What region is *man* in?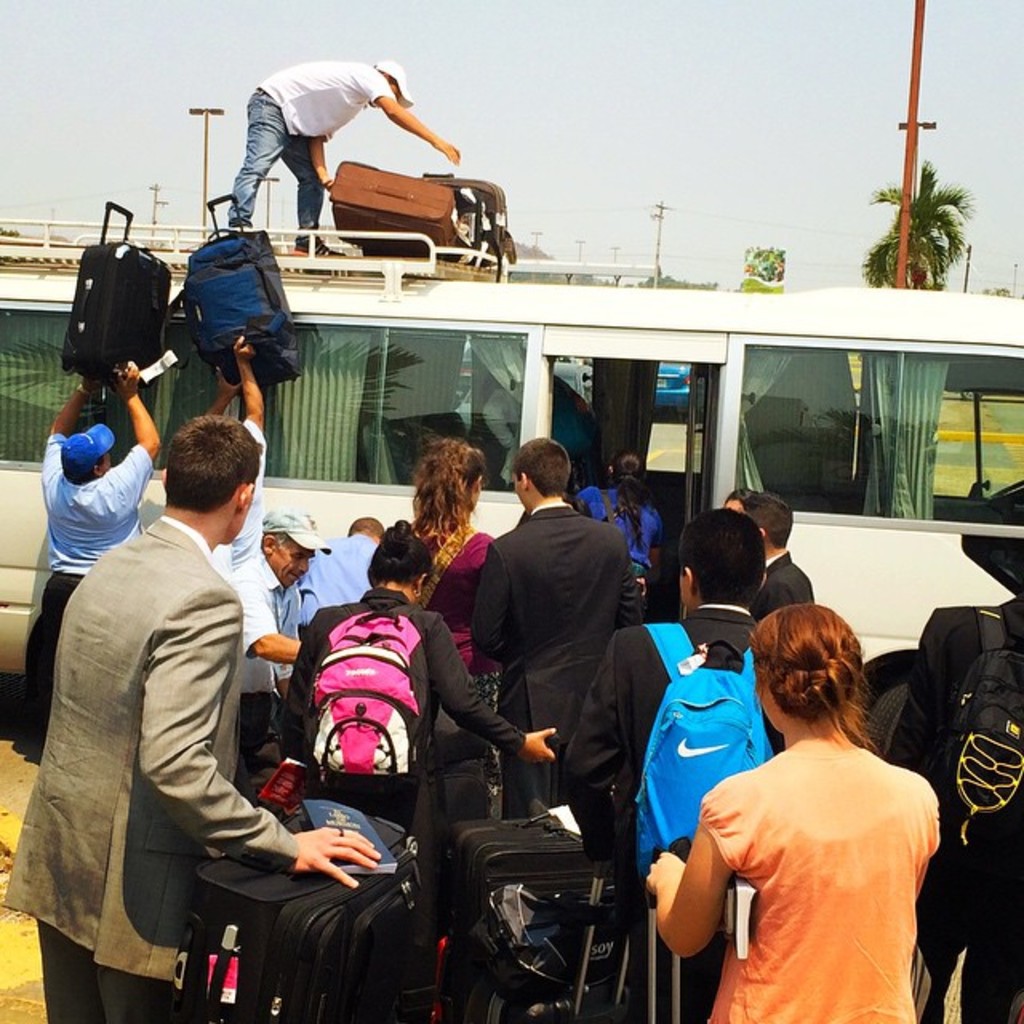
crop(720, 488, 824, 618).
